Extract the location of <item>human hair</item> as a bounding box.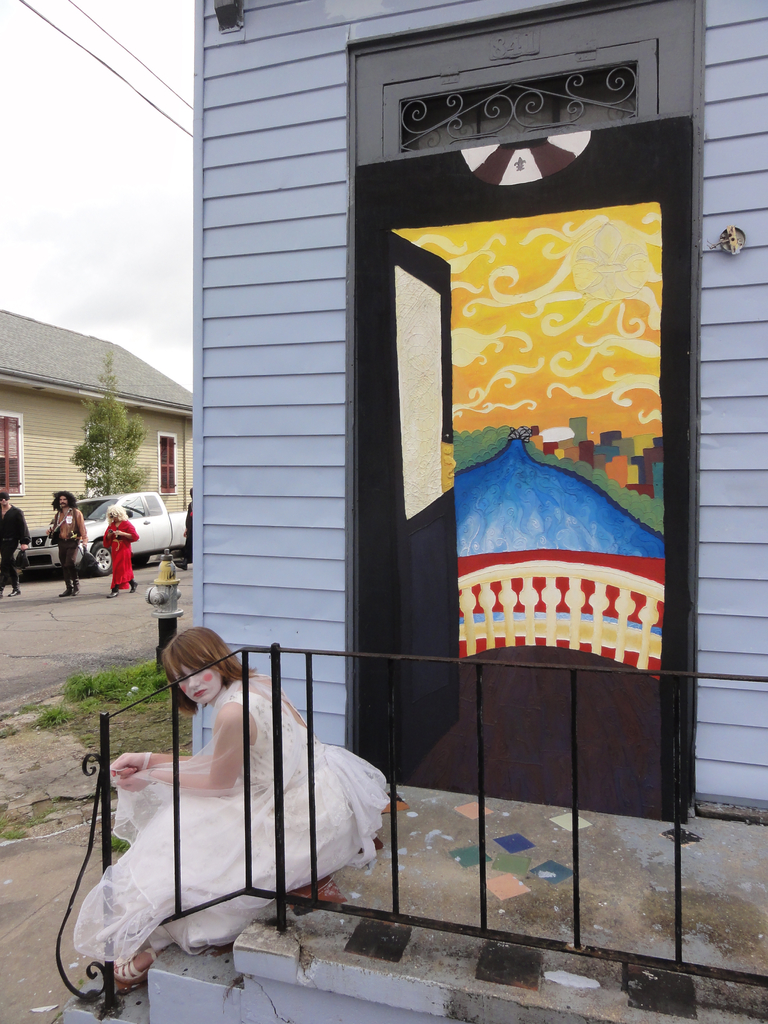
{"left": 188, "top": 487, "right": 193, "bottom": 499}.
